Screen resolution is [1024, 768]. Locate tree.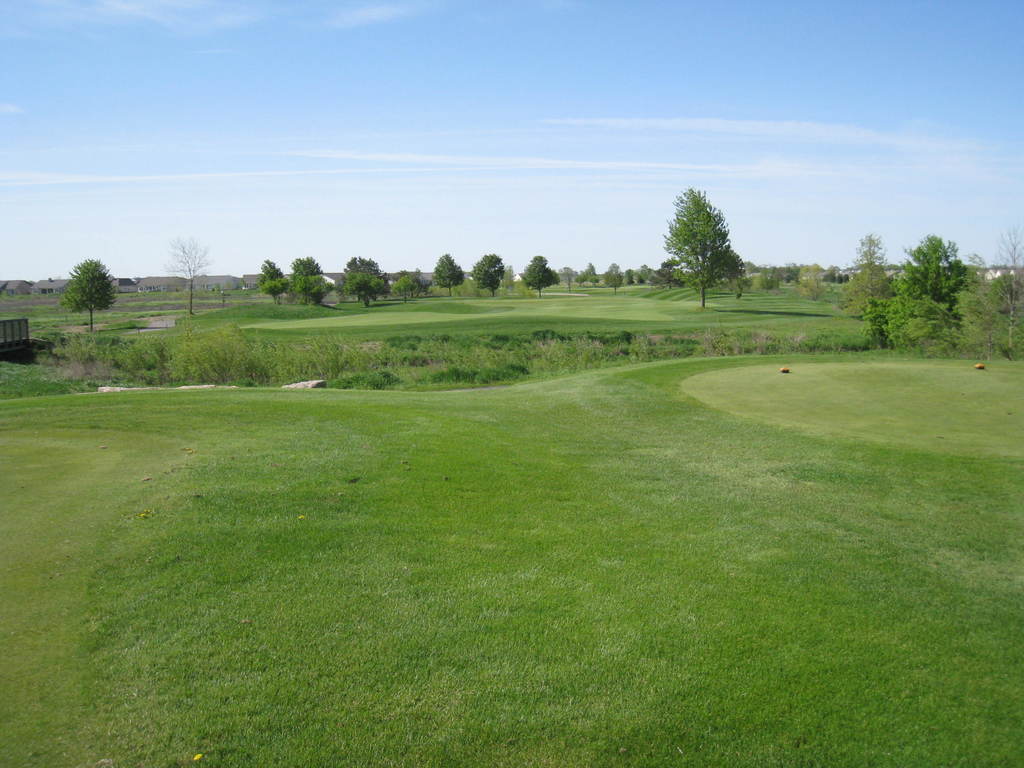
x1=390 y1=271 x2=412 y2=311.
